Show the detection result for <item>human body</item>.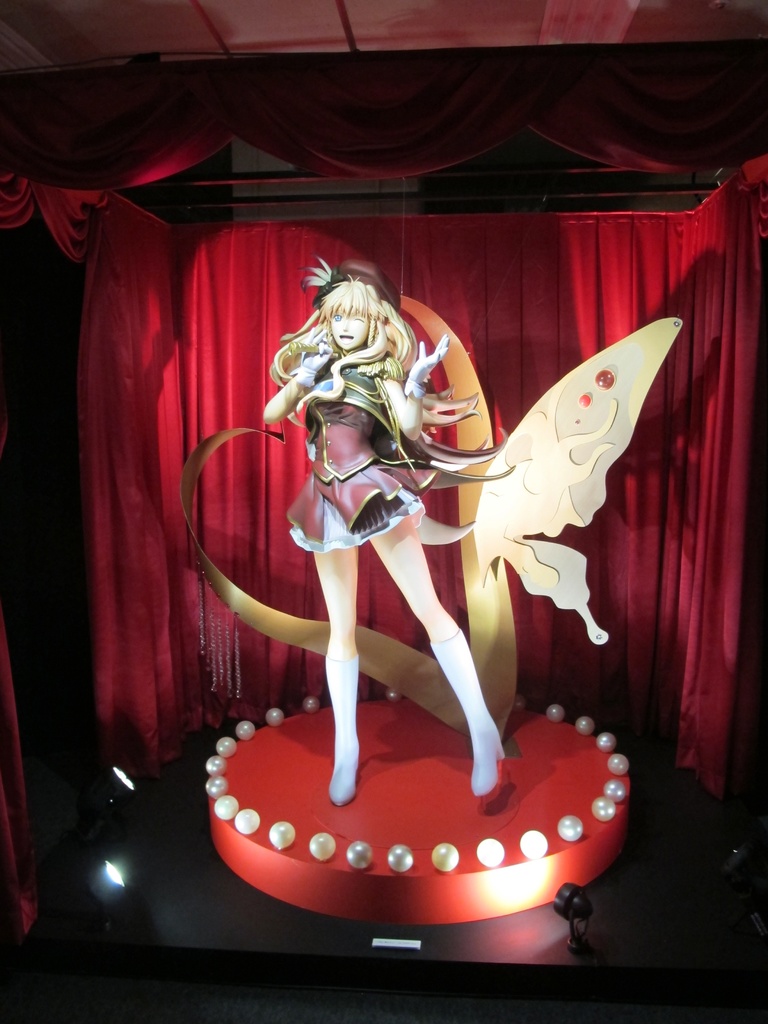
bbox=(257, 236, 515, 808).
